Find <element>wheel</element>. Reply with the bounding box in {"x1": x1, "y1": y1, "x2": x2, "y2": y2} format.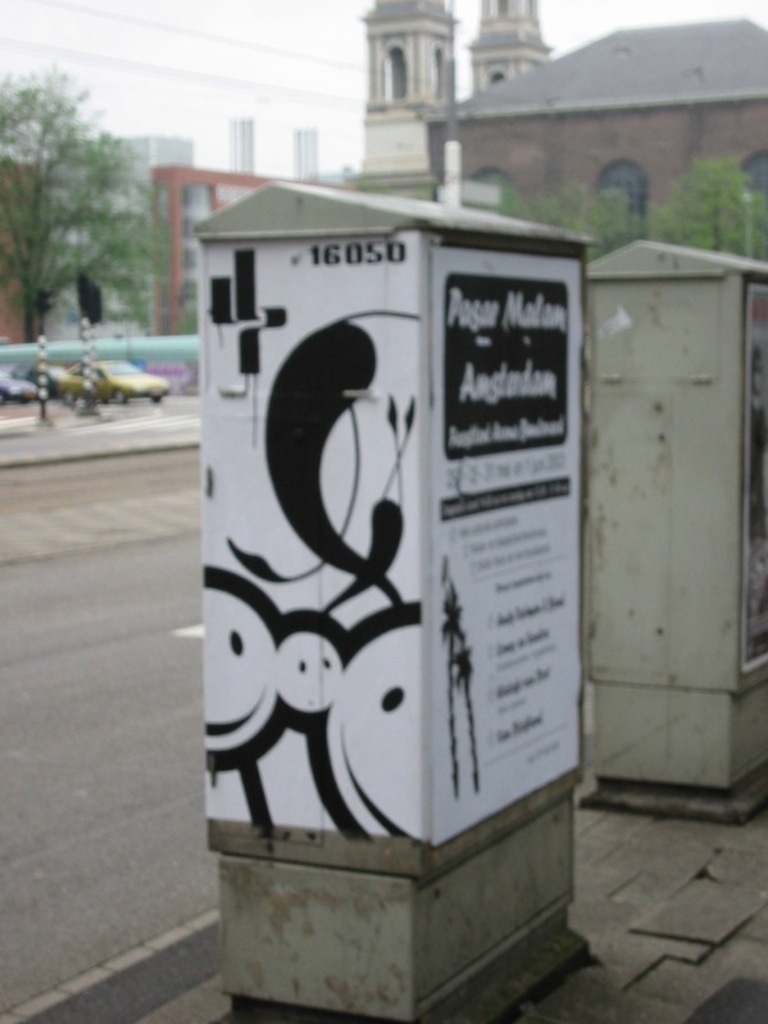
{"x1": 147, "y1": 394, "x2": 165, "y2": 410}.
